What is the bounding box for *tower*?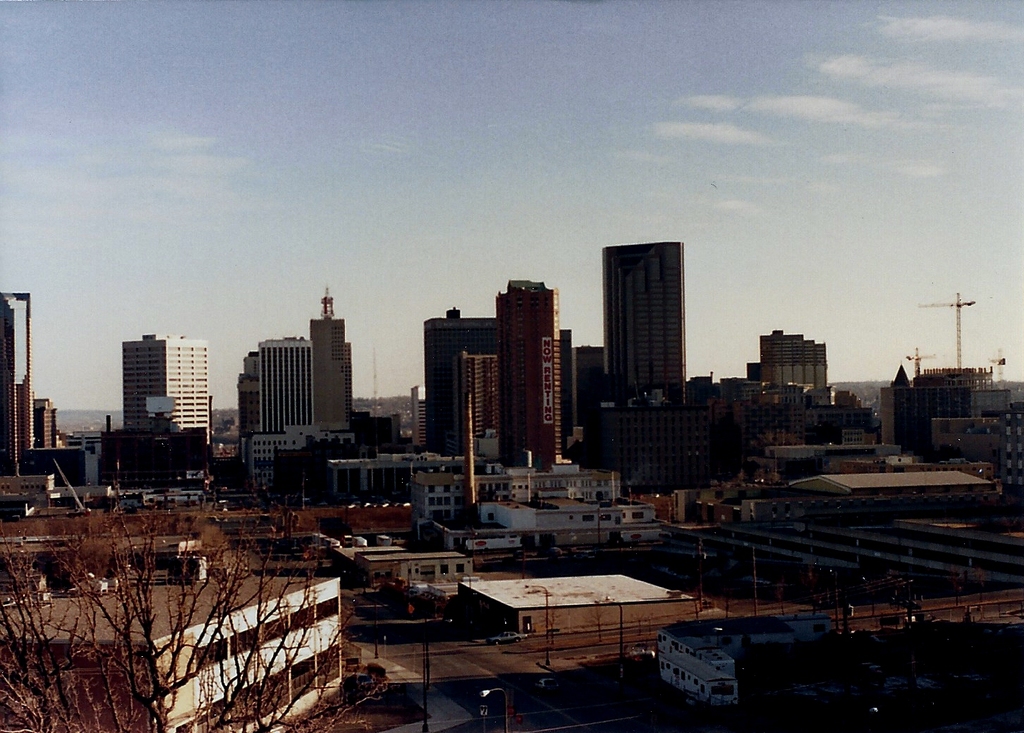
Rect(1, 284, 34, 472).
